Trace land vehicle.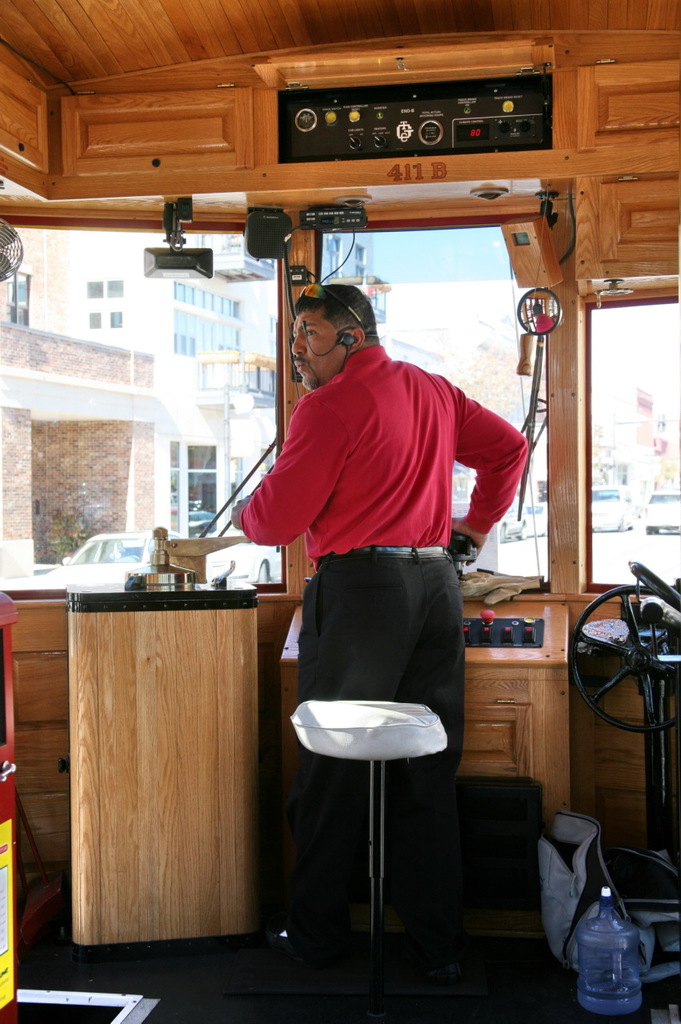
Traced to crop(535, 503, 550, 533).
